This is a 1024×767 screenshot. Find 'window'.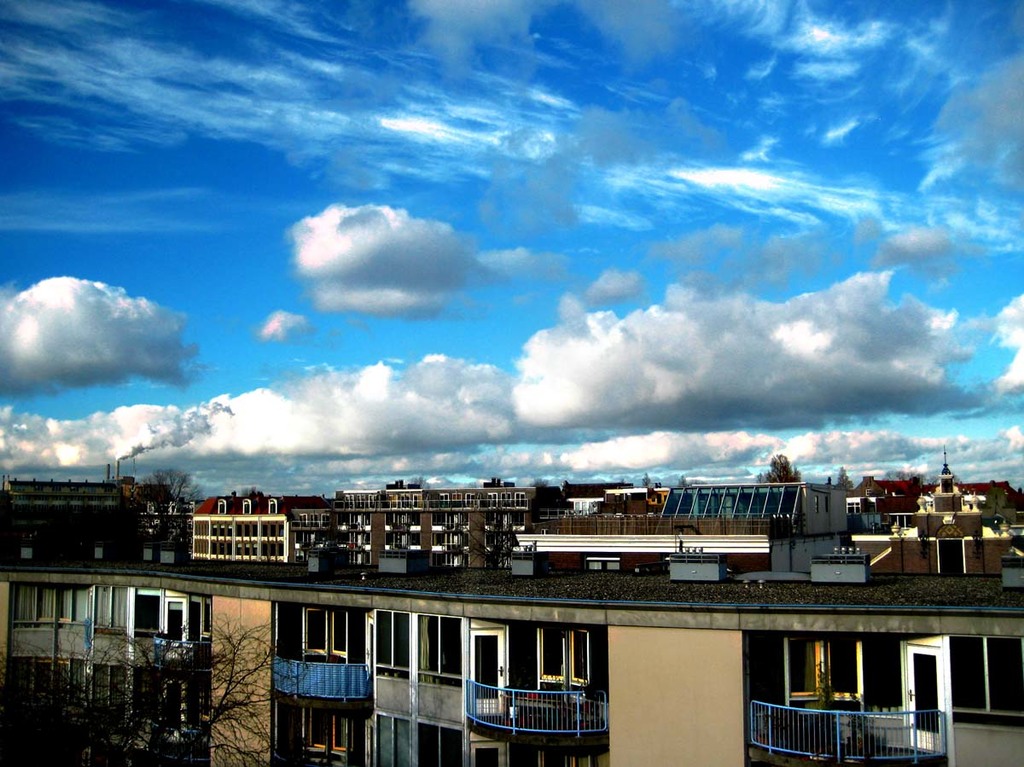
Bounding box: Rect(780, 636, 864, 746).
